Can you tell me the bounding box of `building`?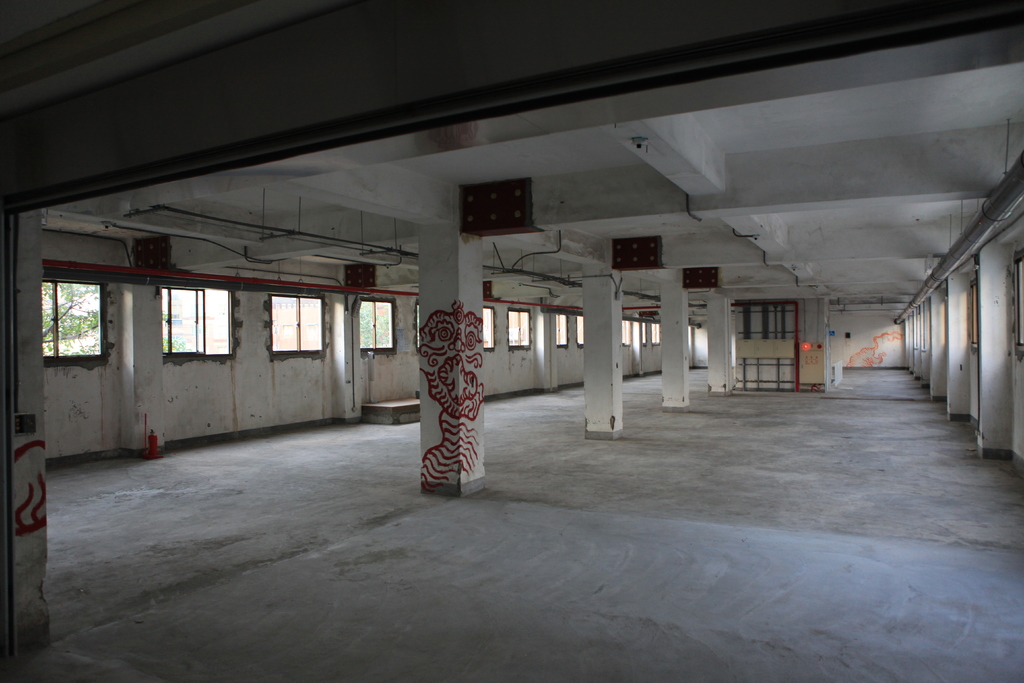
0, 0, 1023, 682.
